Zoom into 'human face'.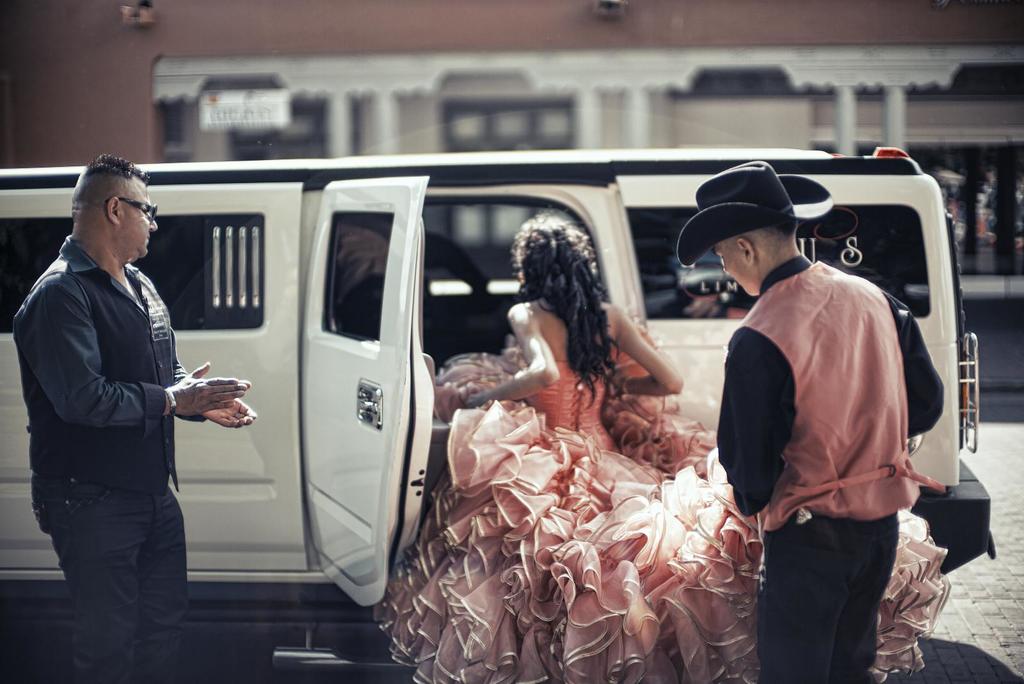
Zoom target: (115, 172, 160, 259).
